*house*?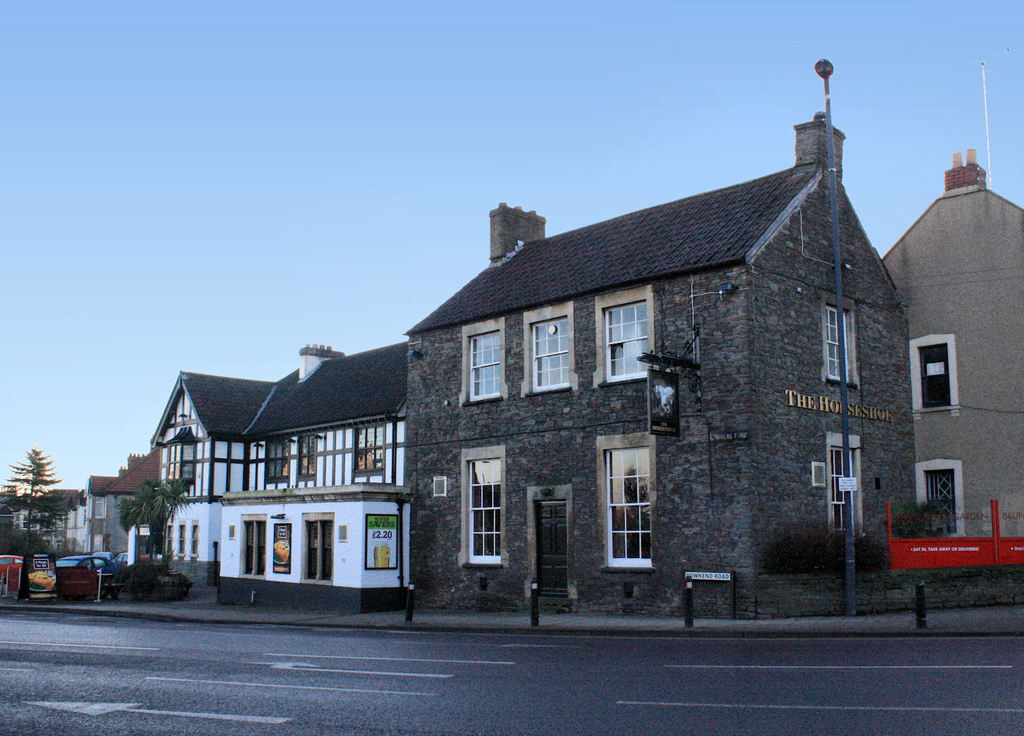
879, 149, 1023, 540
